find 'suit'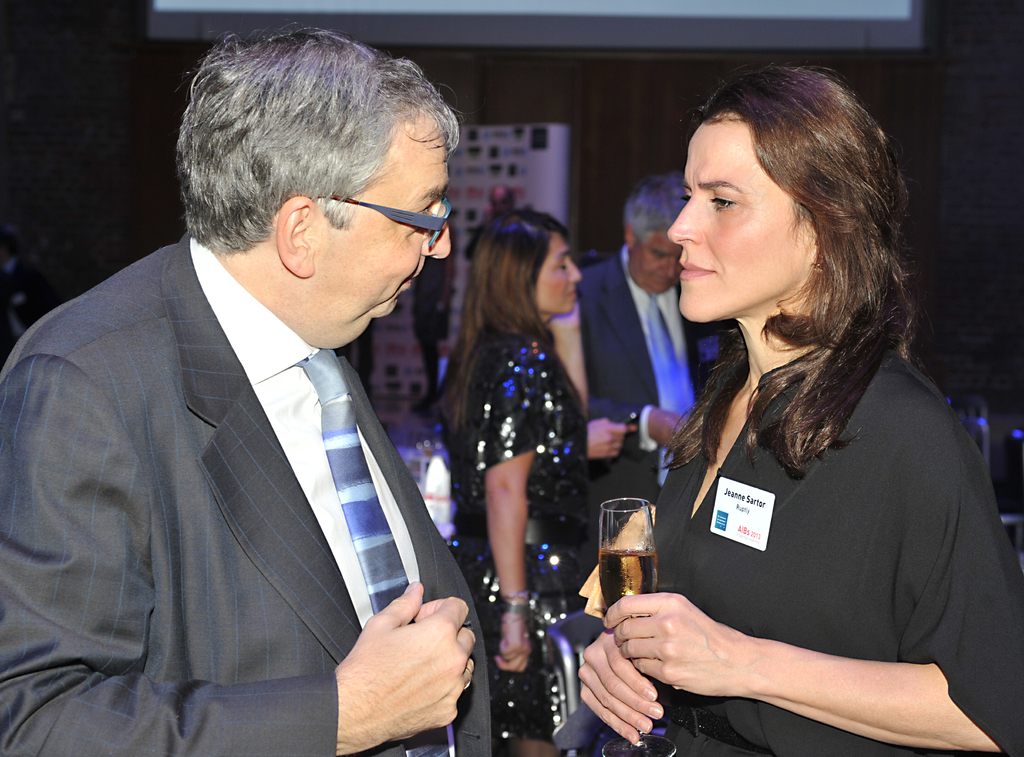
bbox(37, 170, 477, 753)
